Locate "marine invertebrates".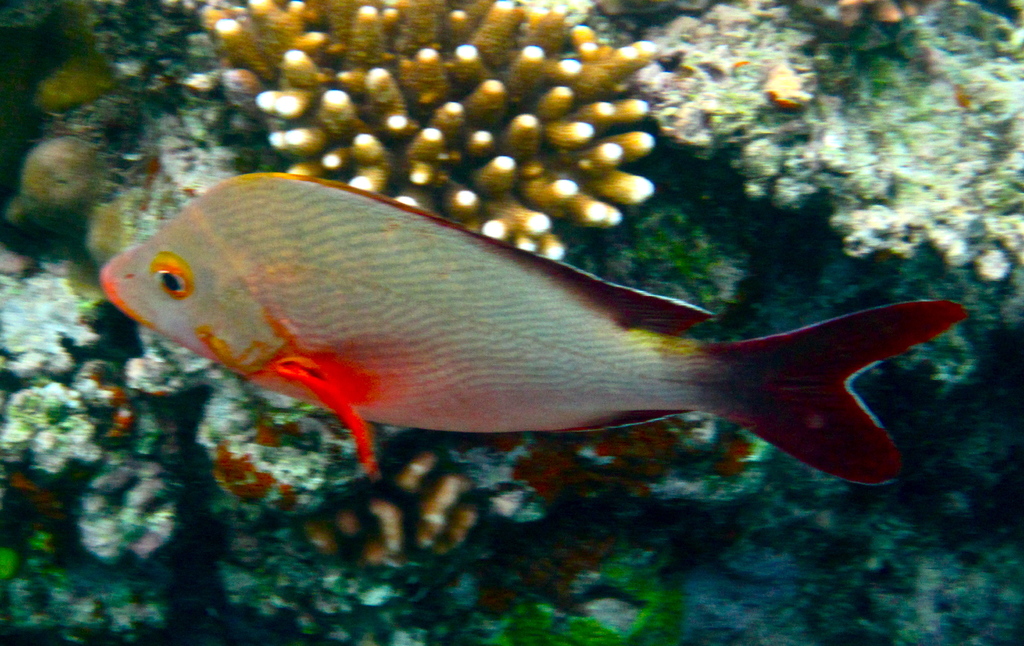
Bounding box: (left=185, top=0, right=696, bottom=286).
